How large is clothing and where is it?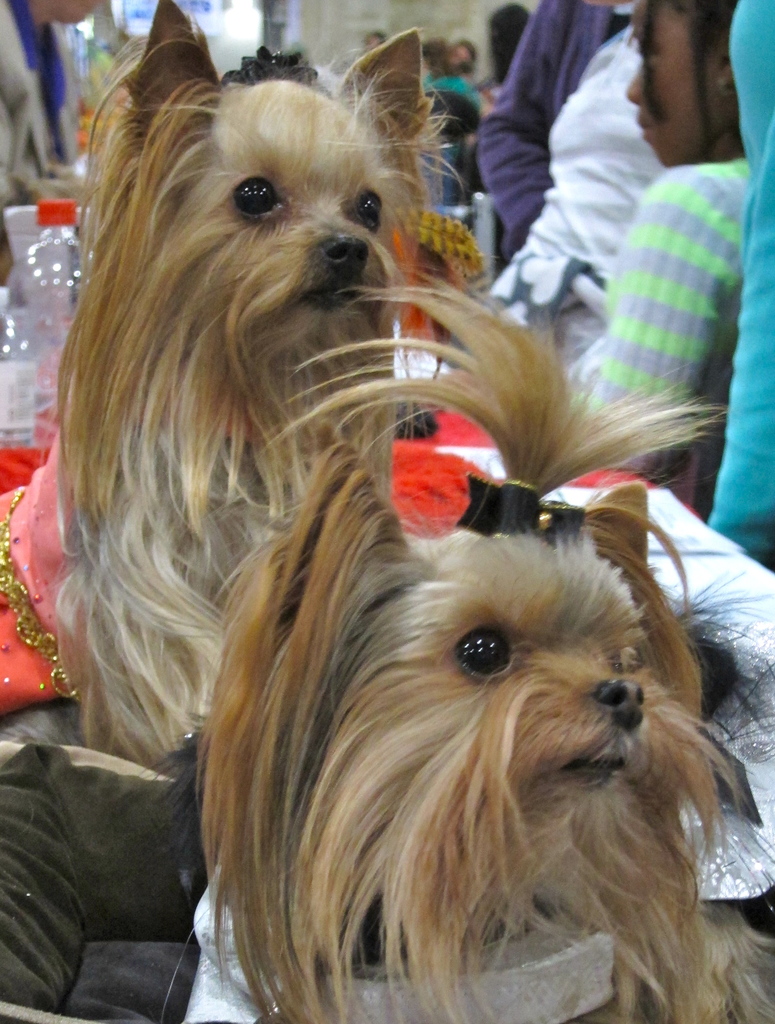
Bounding box: left=0, top=739, right=199, bottom=1023.
